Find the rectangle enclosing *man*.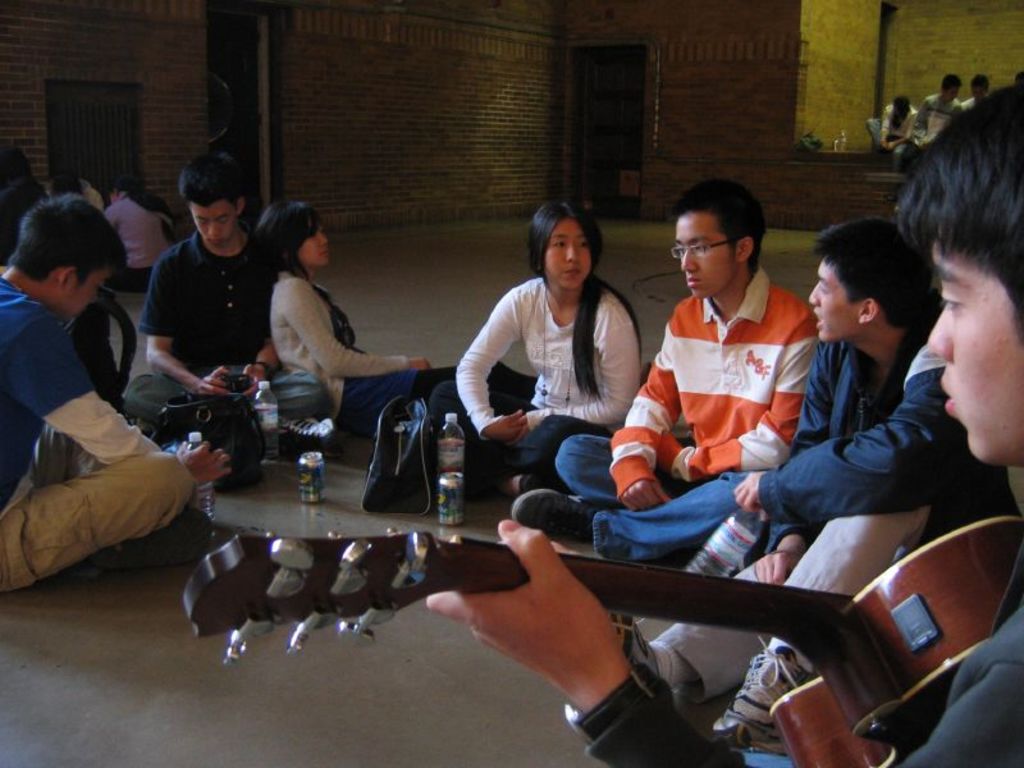
bbox=(428, 74, 1023, 767).
